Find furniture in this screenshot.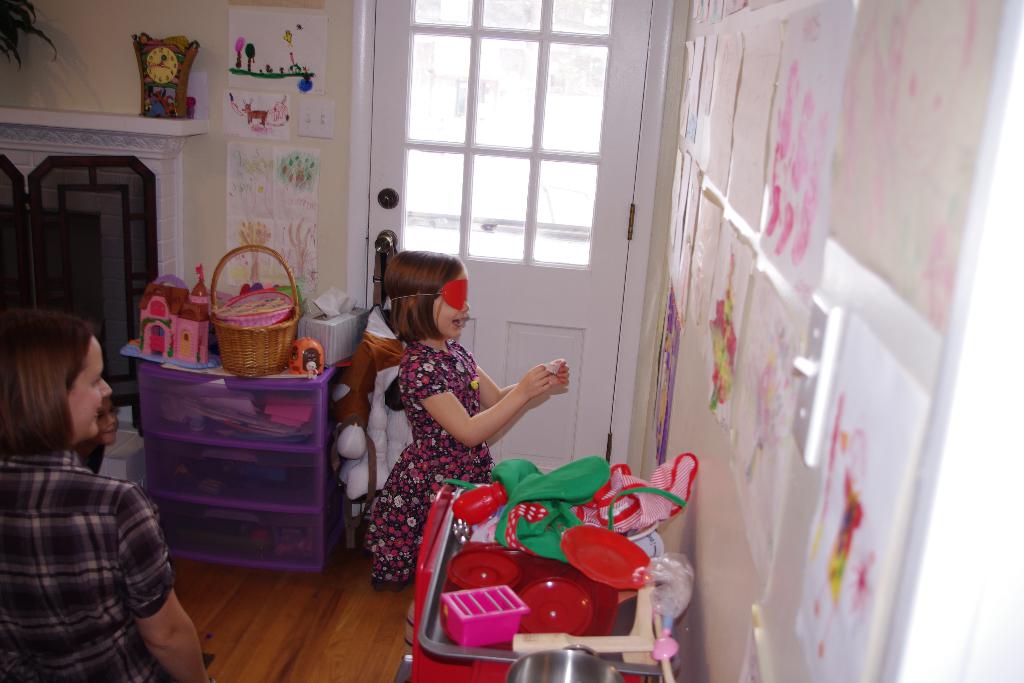
The bounding box for furniture is rect(117, 335, 348, 575).
